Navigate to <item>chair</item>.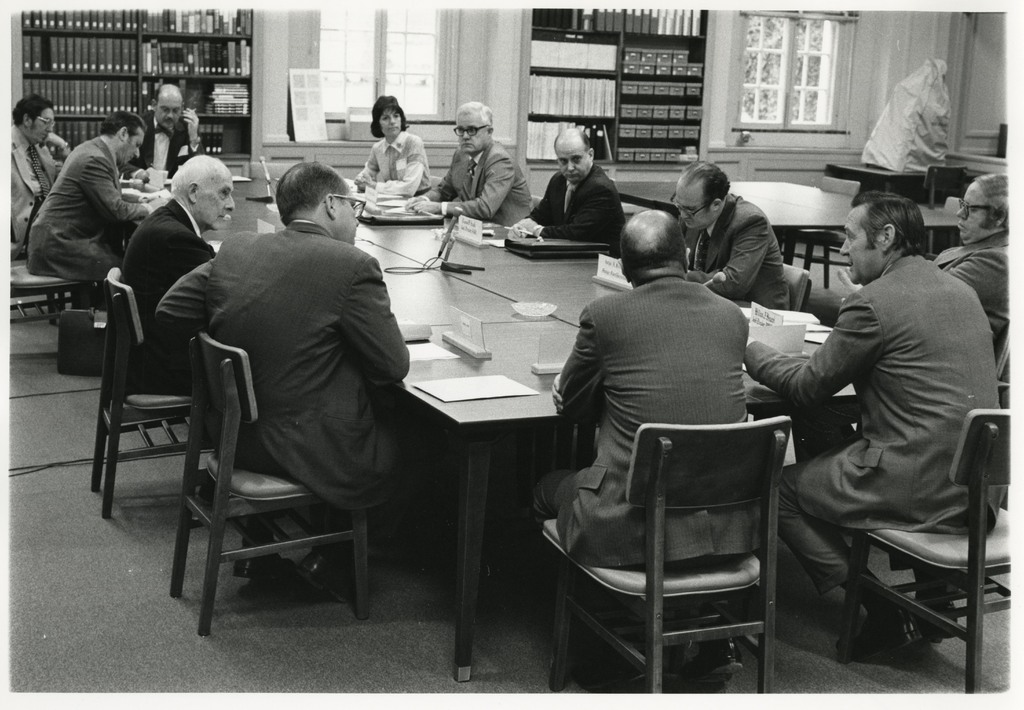
Navigation target: 918, 164, 968, 260.
